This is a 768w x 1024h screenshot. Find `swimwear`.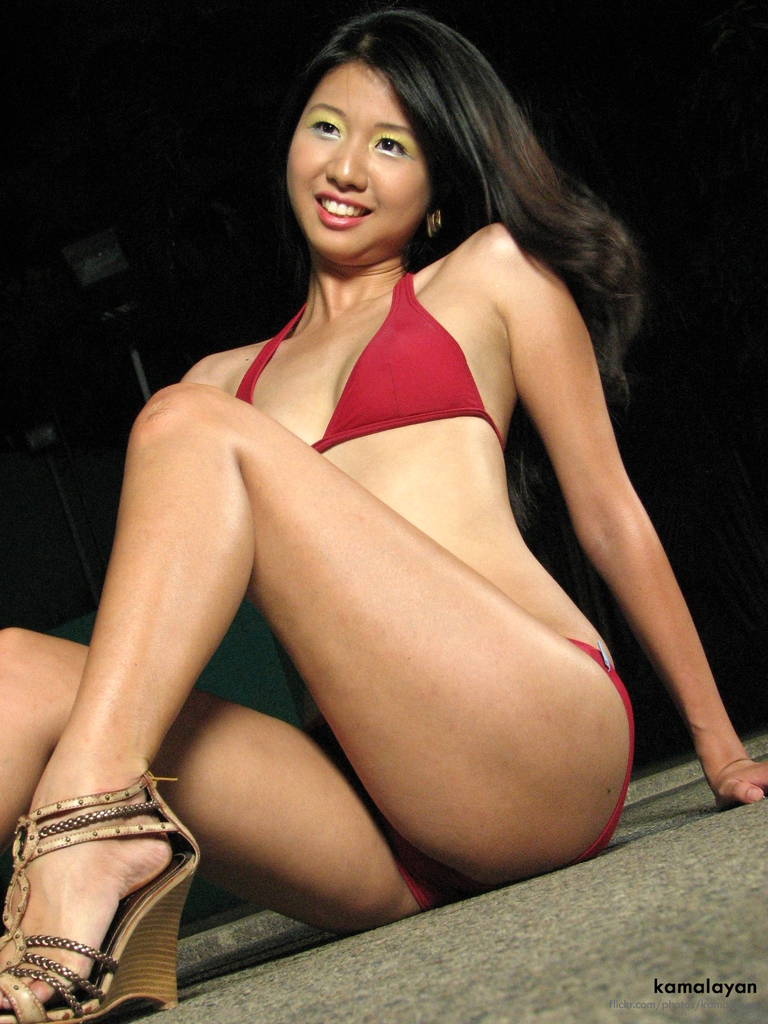
Bounding box: (left=390, top=641, right=641, bottom=914).
